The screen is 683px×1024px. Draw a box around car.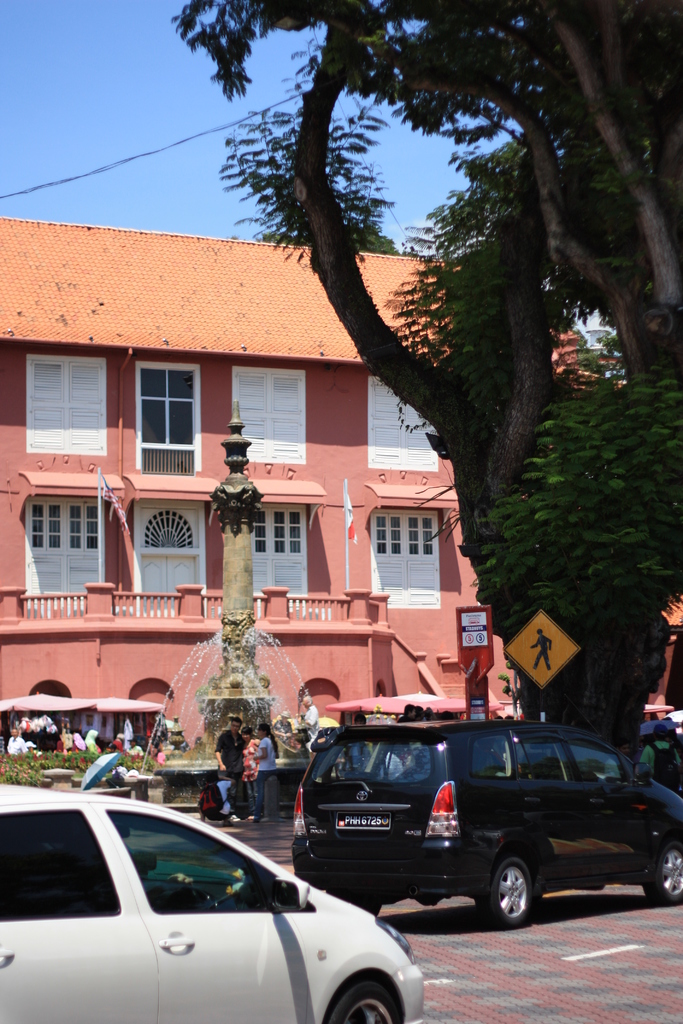
<bbox>292, 724, 682, 917</bbox>.
